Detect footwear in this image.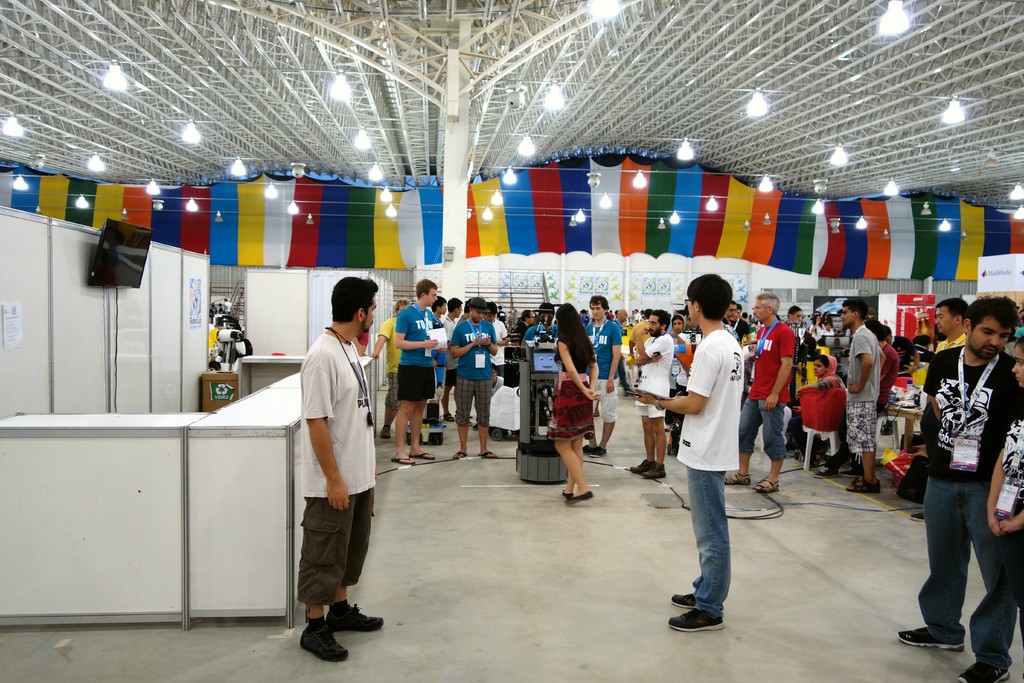
Detection: bbox=[643, 463, 669, 478].
